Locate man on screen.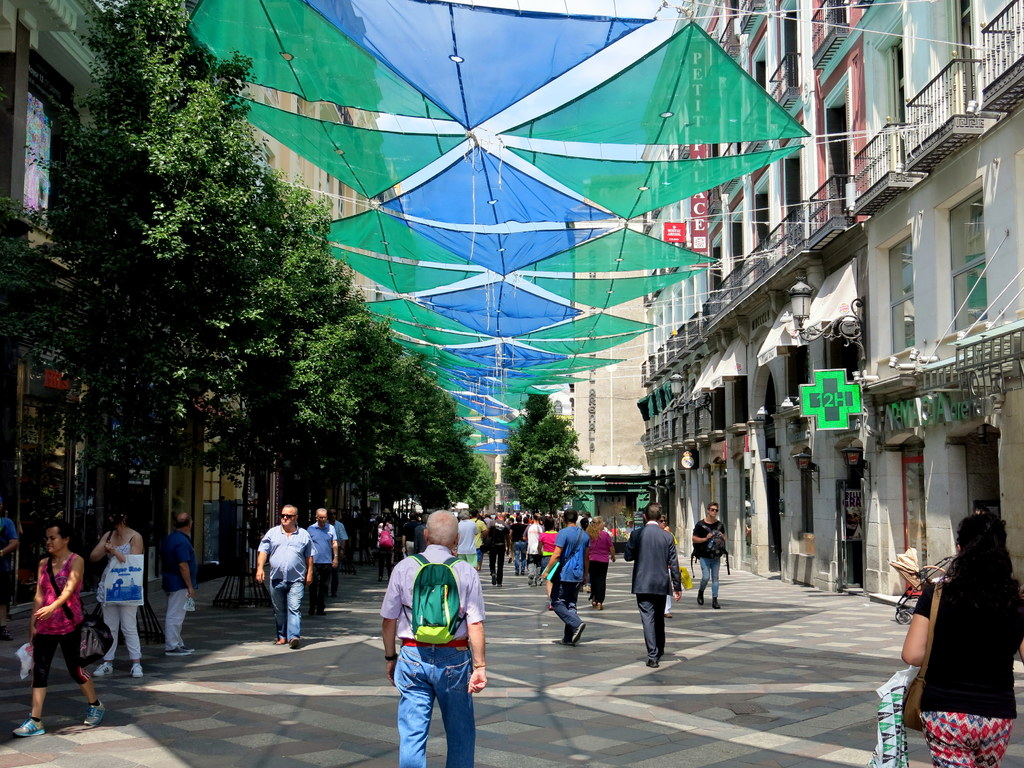
On screen at locate(259, 502, 316, 652).
